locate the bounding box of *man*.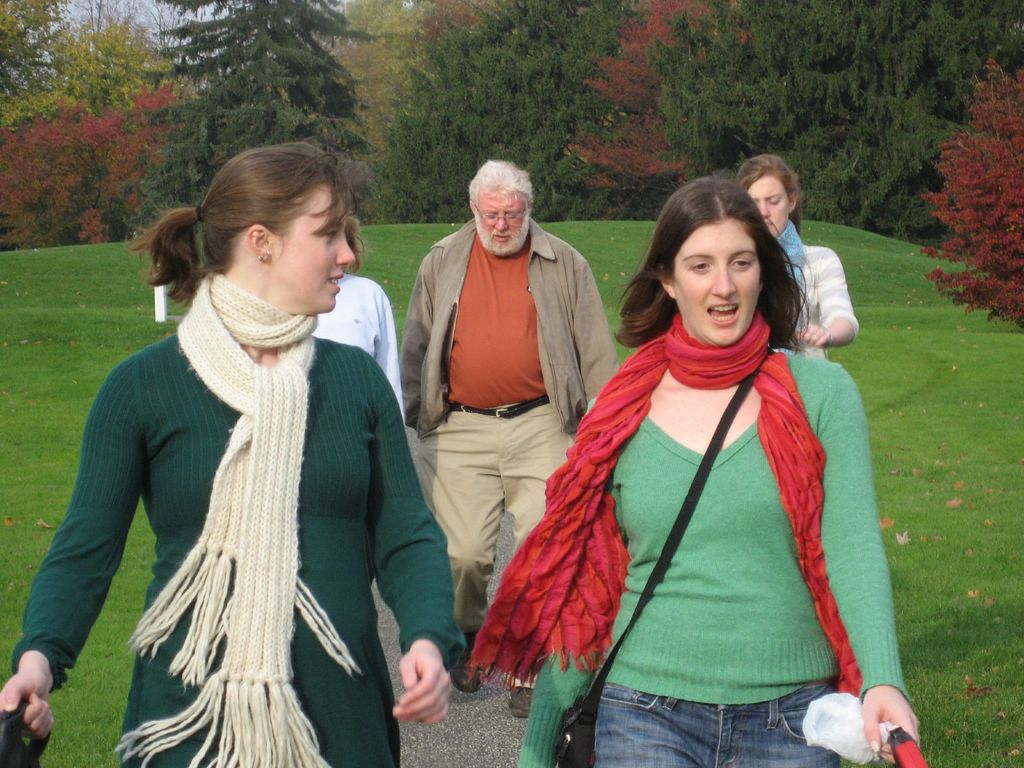
Bounding box: rect(391, 161, 612, 655).
